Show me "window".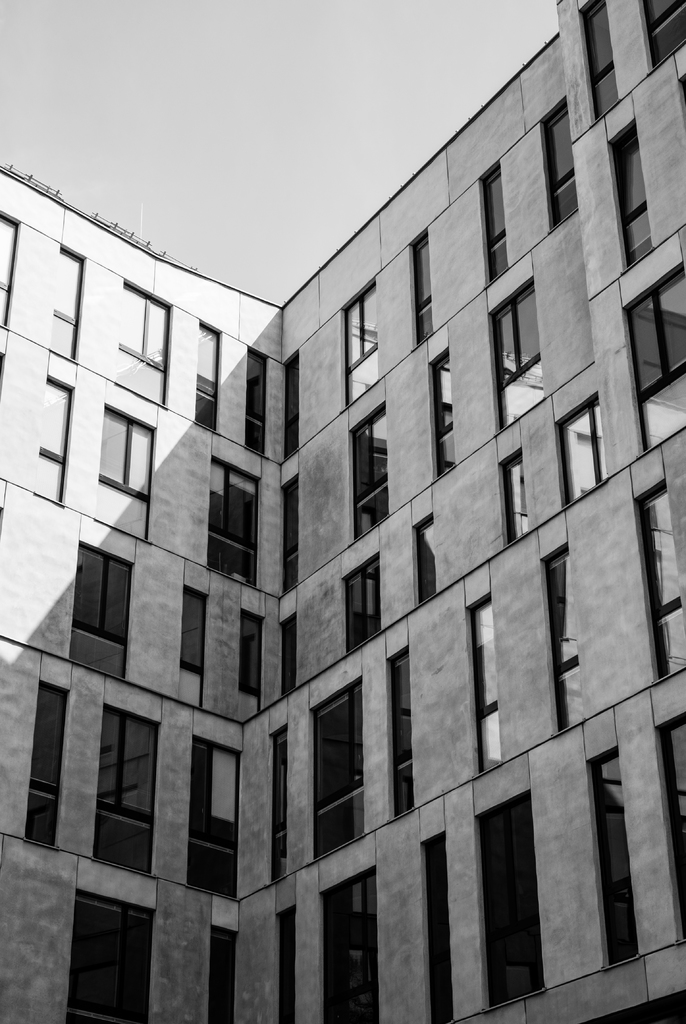
"window" is here: x1=234 y1=609 x2=262 y2=700.
